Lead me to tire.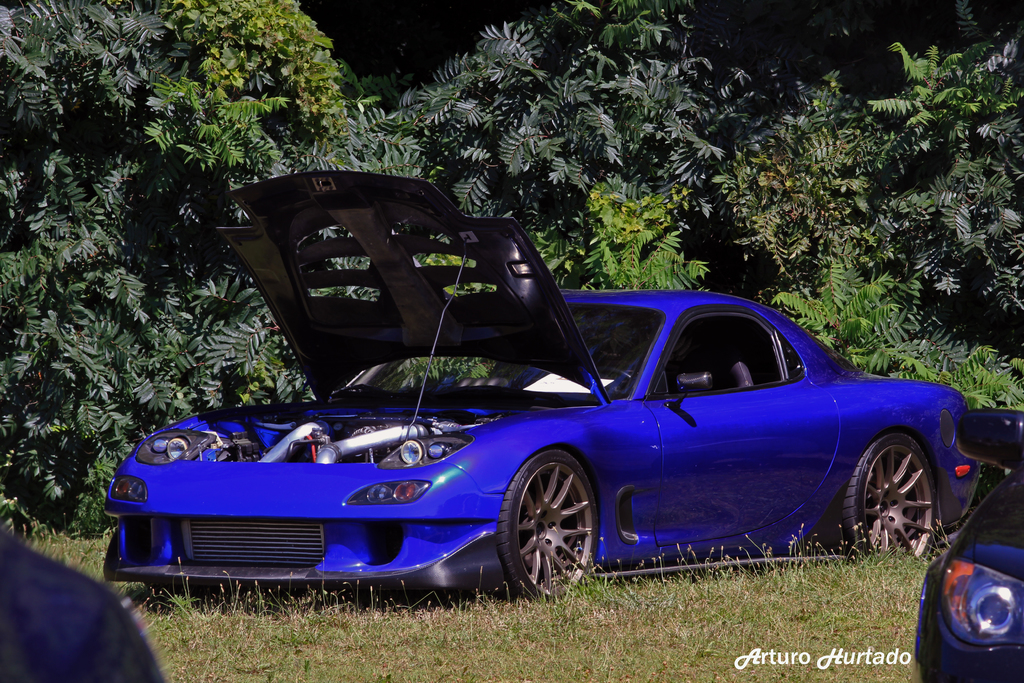
Lead to left=845, top=427, right=947, bottom=555.
